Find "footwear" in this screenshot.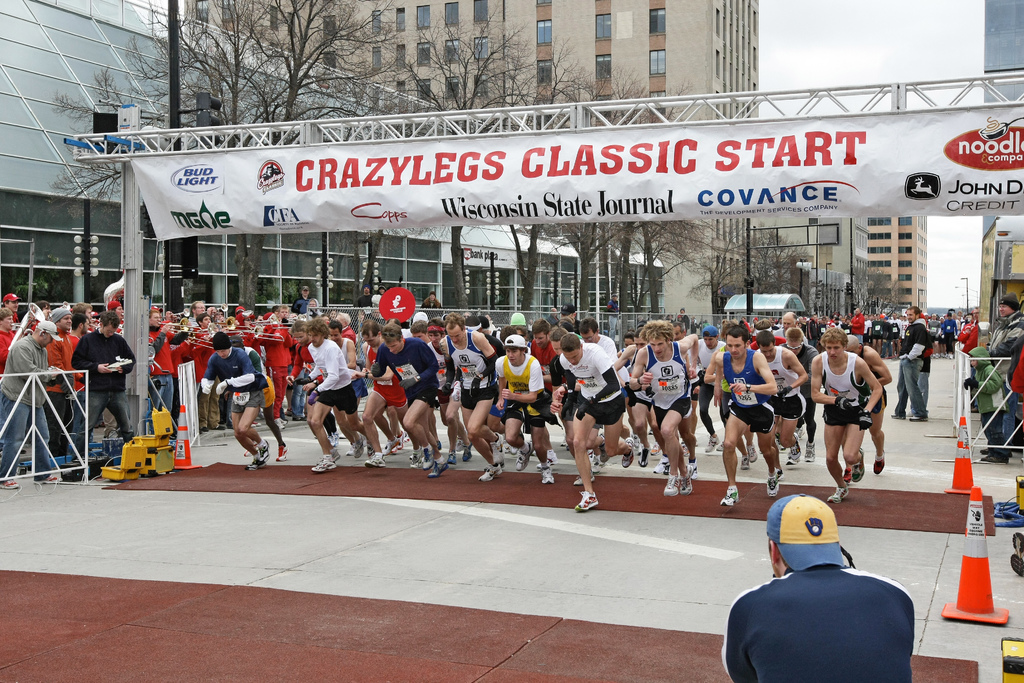
The bounding box for "footwear" is rect(588, 449, 604, 472).
